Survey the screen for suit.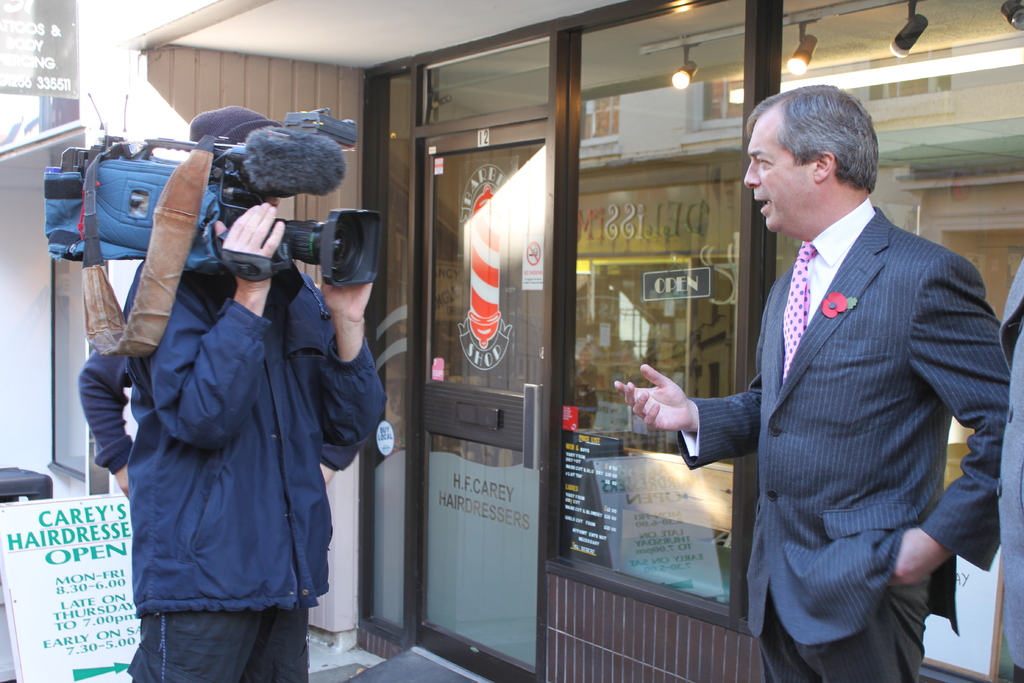
Survey found: BBox(676, 198, 1014, 645).
